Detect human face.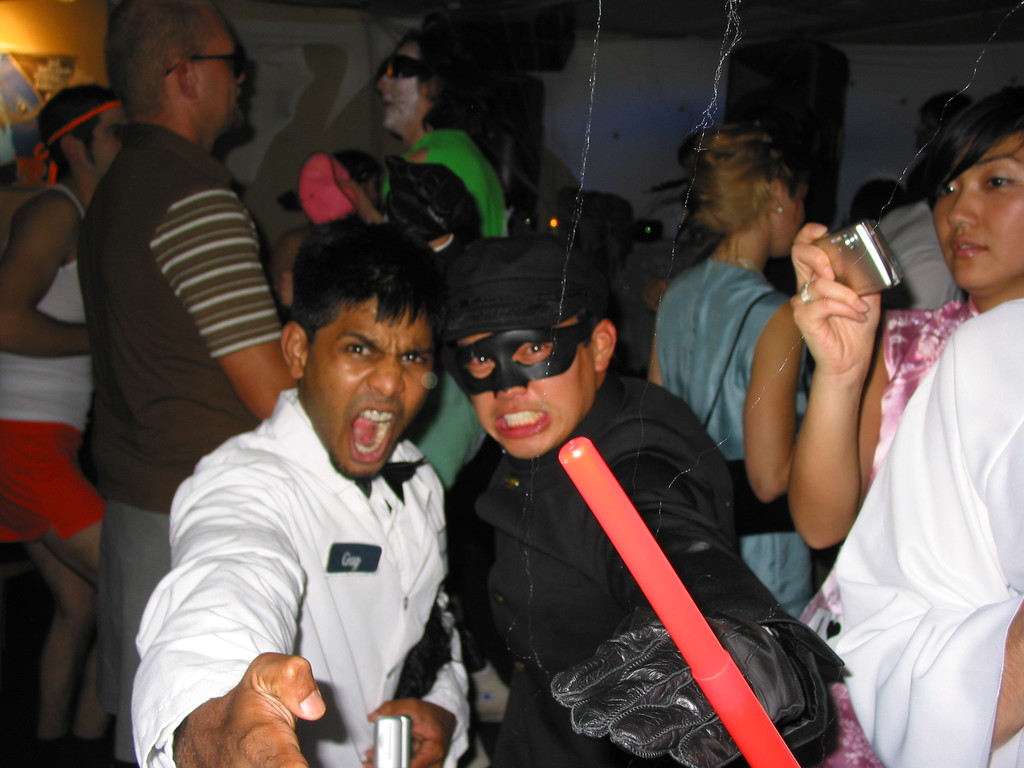
Detected at (460,326,598,462).
